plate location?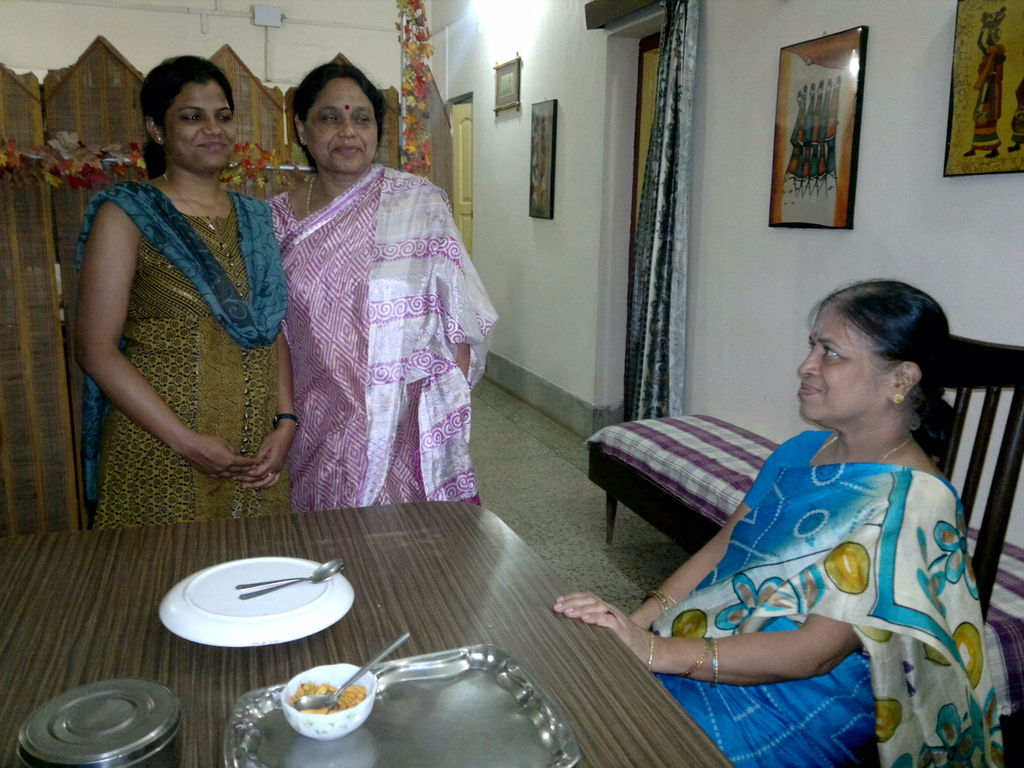
160/555/356/638
